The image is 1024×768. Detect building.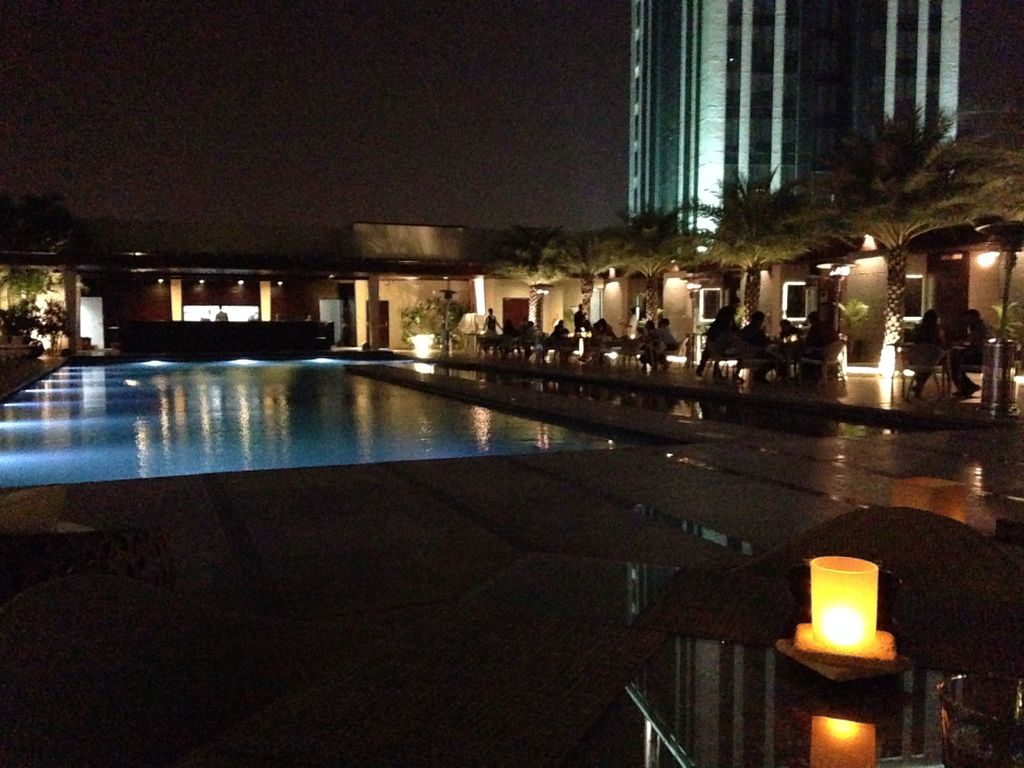
Detection: 573,15,976,299.
